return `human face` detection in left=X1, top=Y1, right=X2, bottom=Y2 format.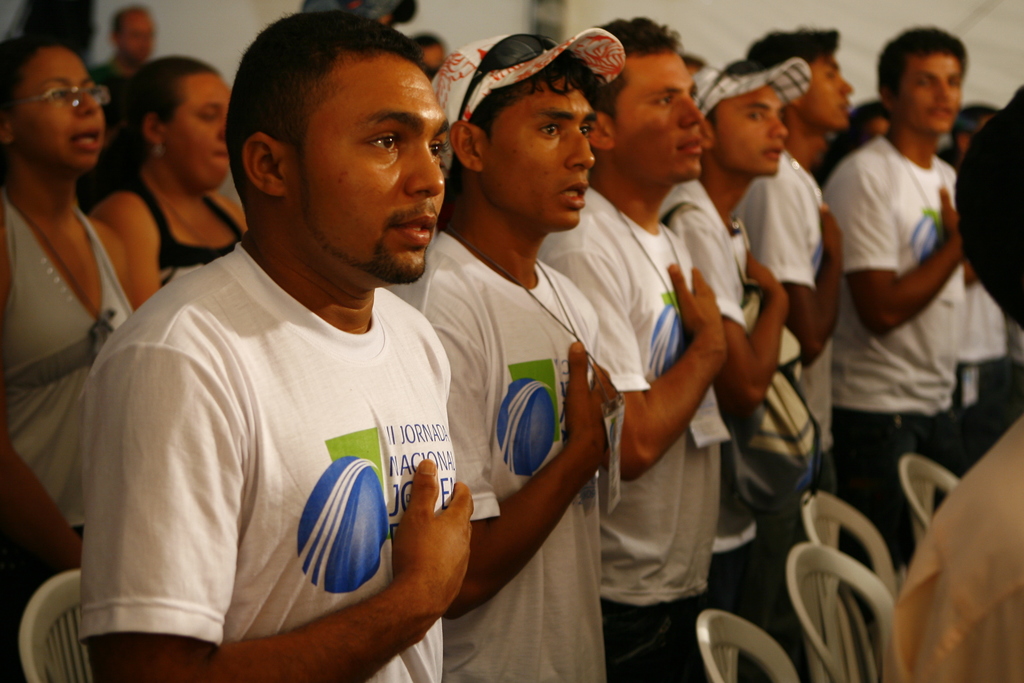
left=312, top=62, right=446, bottom=289.
